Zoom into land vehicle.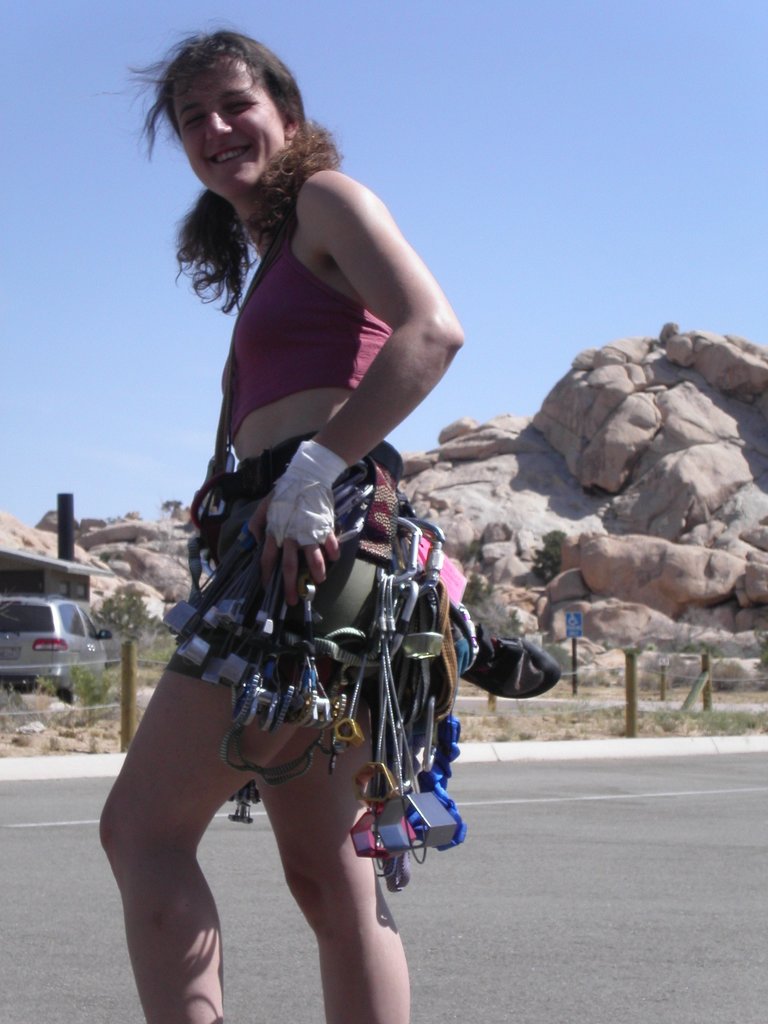
Zoom target: 4, 590, 108, 690.
